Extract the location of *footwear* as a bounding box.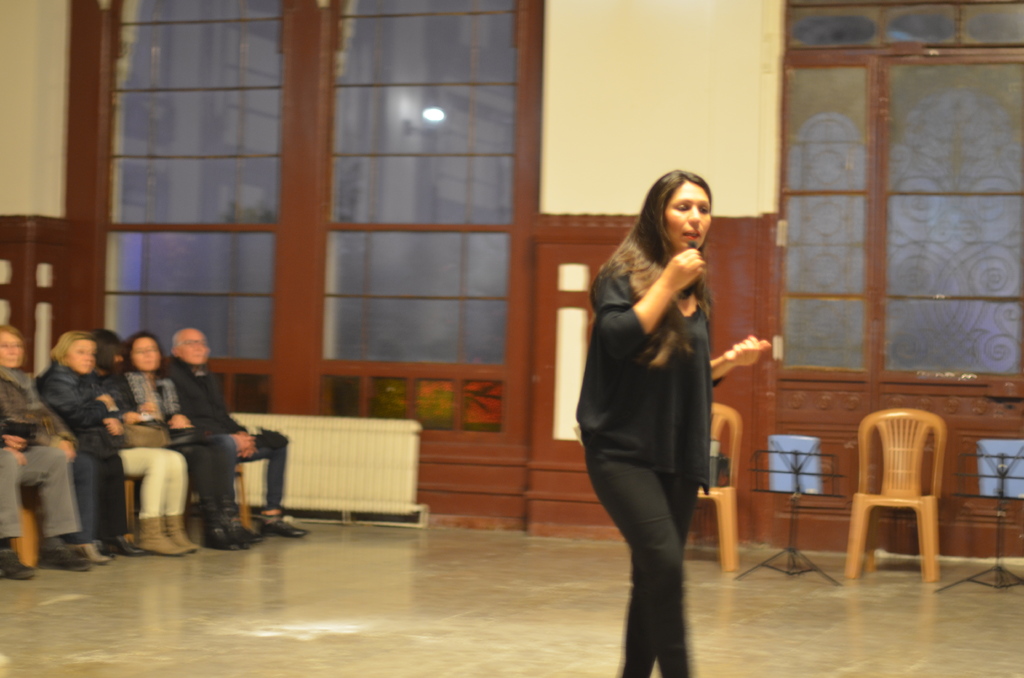
<box>137,515,183,557</box>.
